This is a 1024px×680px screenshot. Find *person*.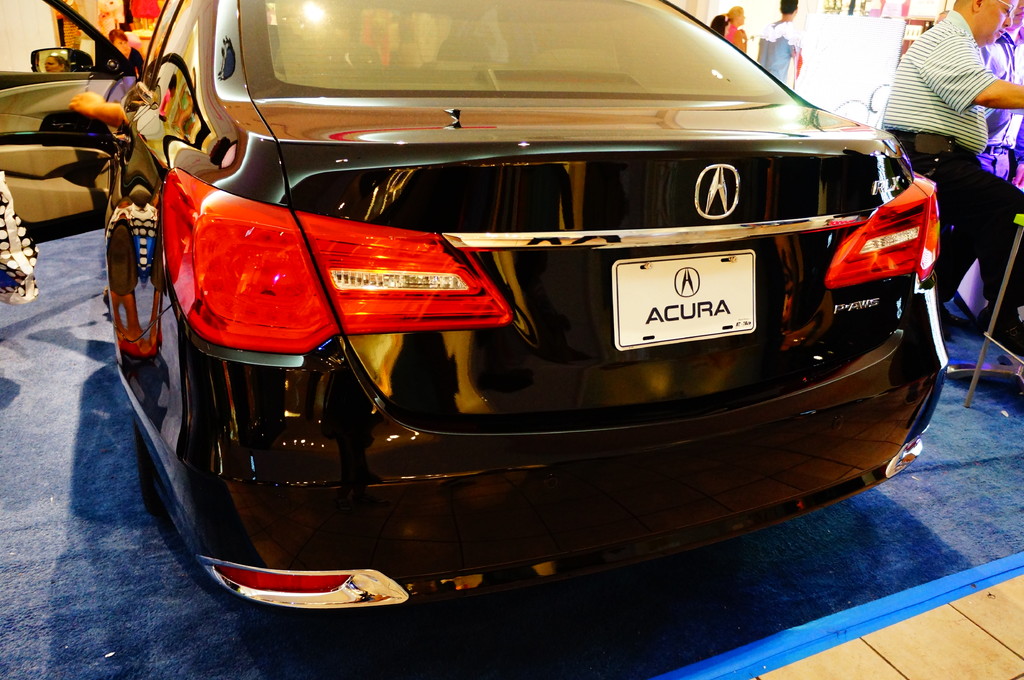
Bounding box: box=[882, 0, 1023, 336].
